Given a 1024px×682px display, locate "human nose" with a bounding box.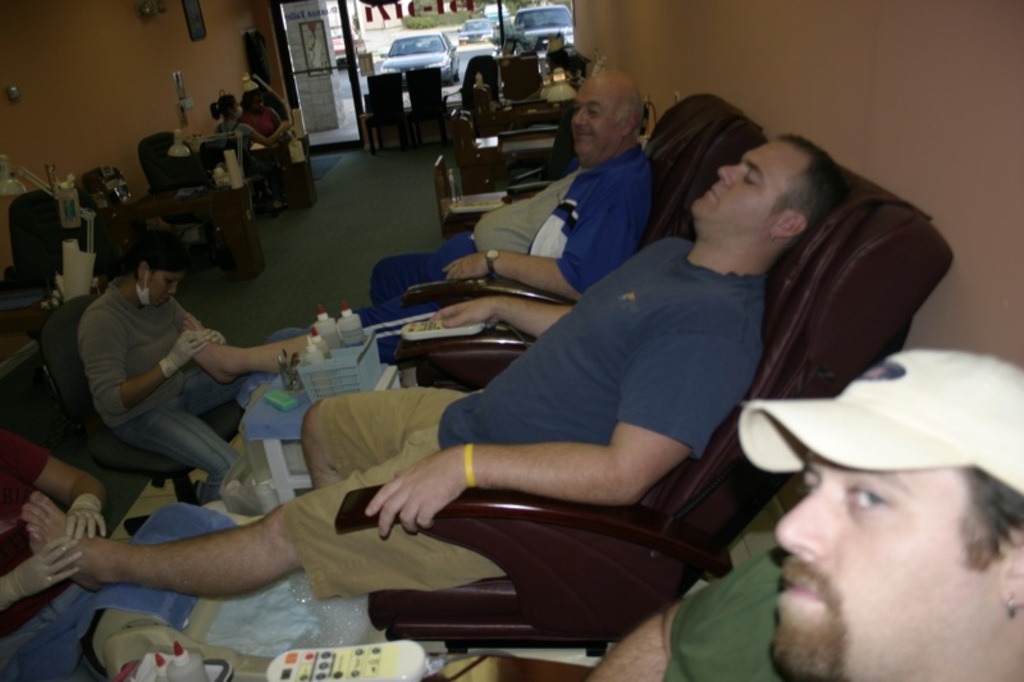
Located: box(714, 164, 741, 187).
